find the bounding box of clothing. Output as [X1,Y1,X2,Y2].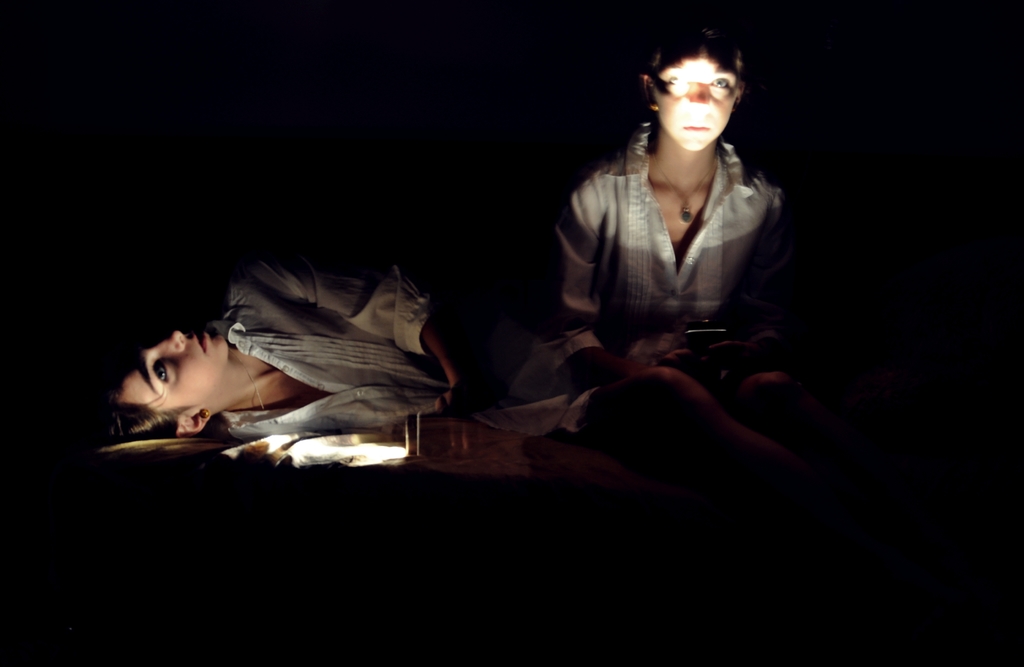
[558,122,772,423].
